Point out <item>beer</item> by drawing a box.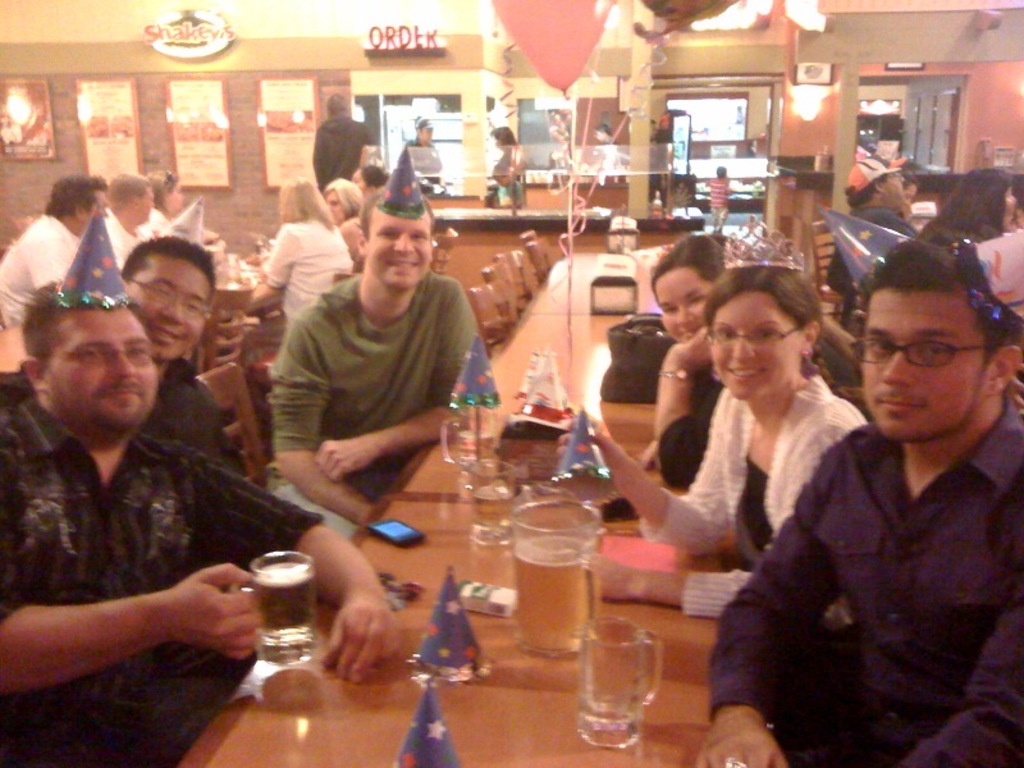
box(506, 497, 609, 648).
